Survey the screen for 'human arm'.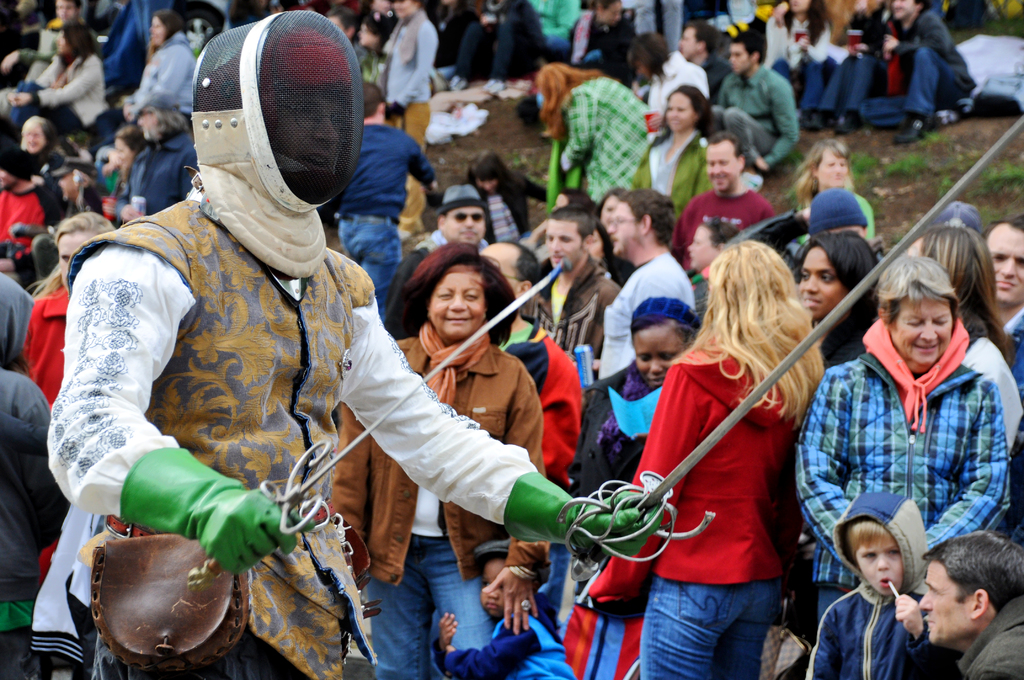
Survey found: [x1=483, y1=364, x2=564, y2=638].
